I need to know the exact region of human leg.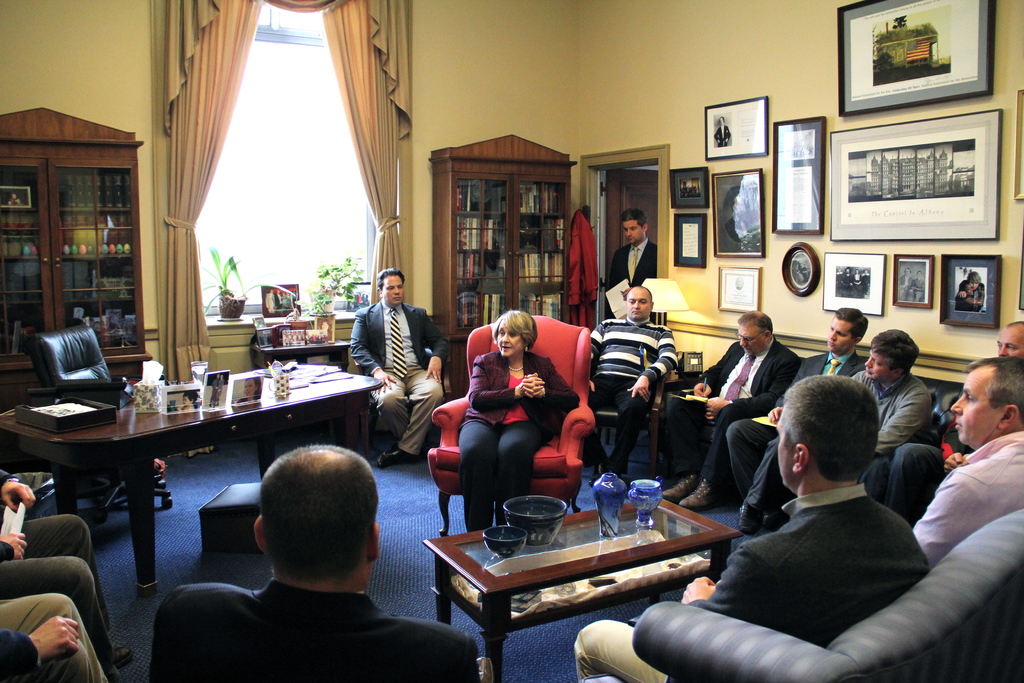
Region: x1=0 y1=555 x2=111 y2=676.
